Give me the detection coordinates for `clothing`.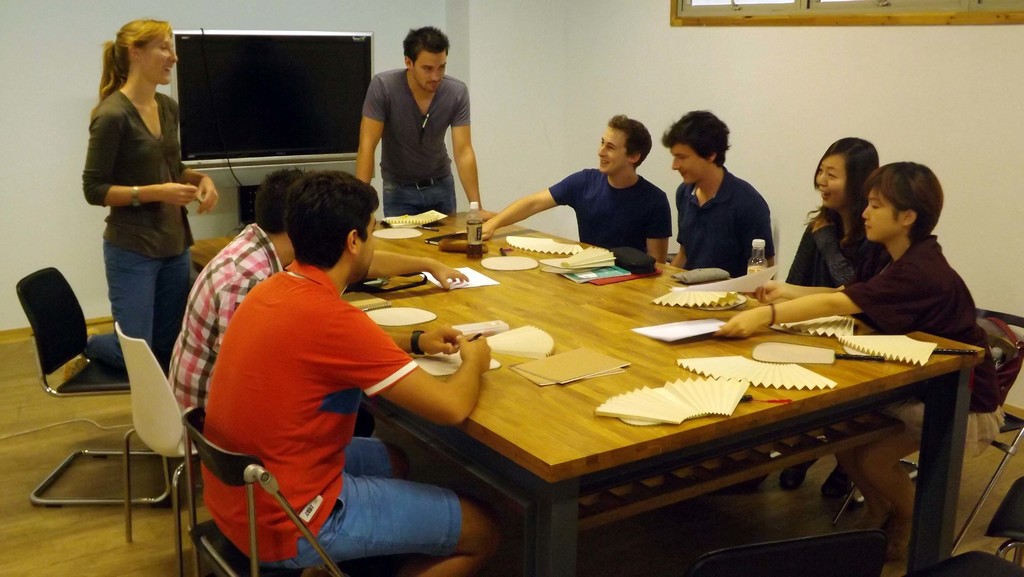
box=[779, 209, 892, 279].
